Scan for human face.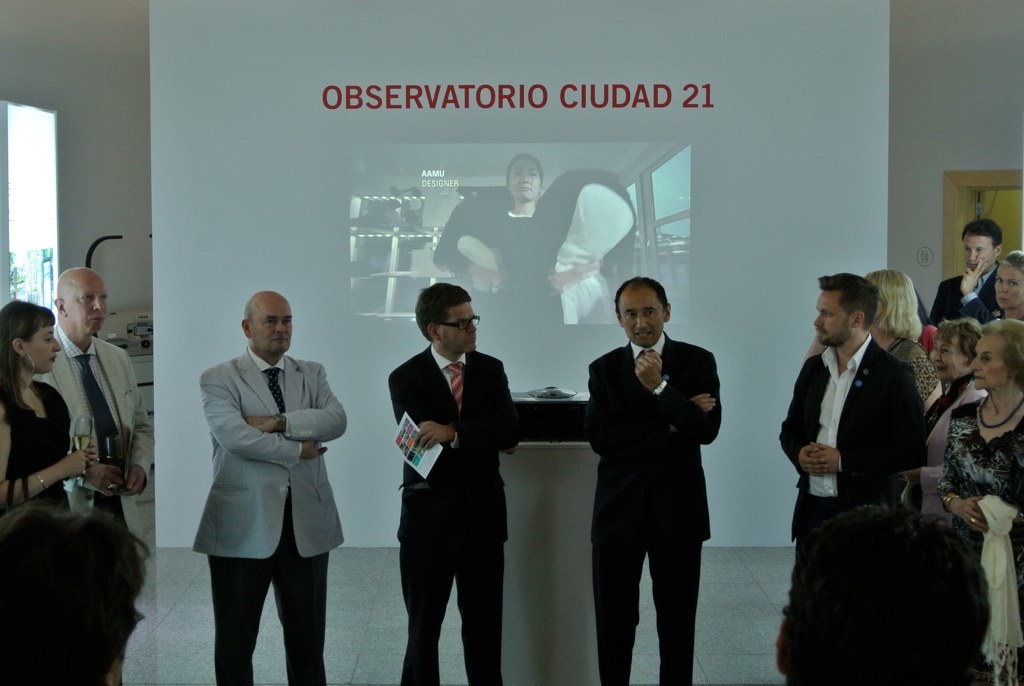
Scan result: 515,162,539,201.
